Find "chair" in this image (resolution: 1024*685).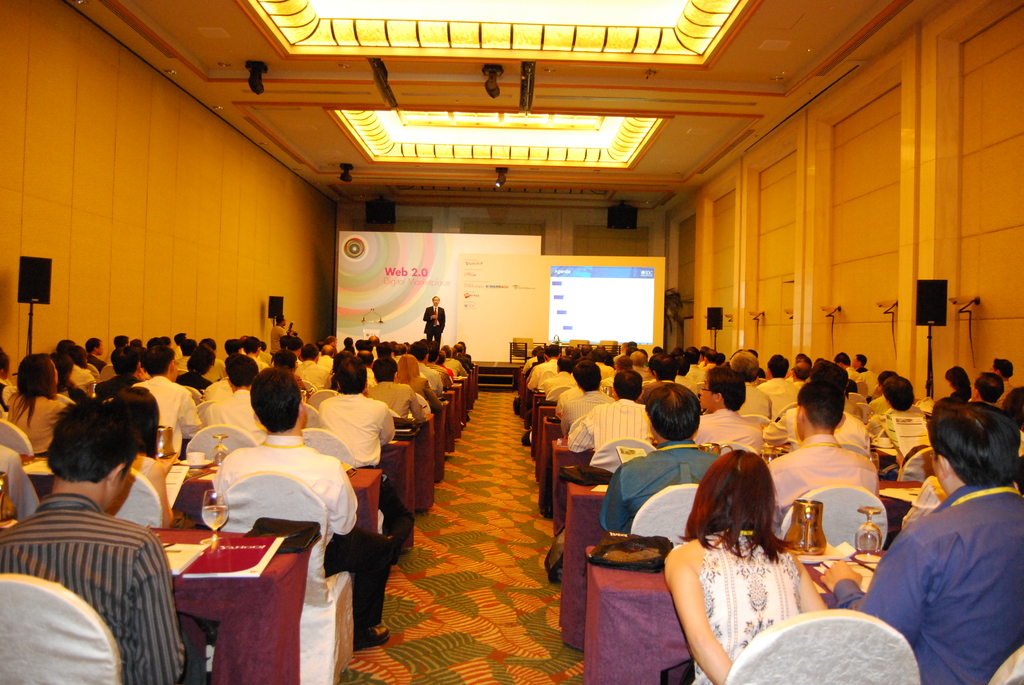
left=630, top=479, right=703, bottom=544.
